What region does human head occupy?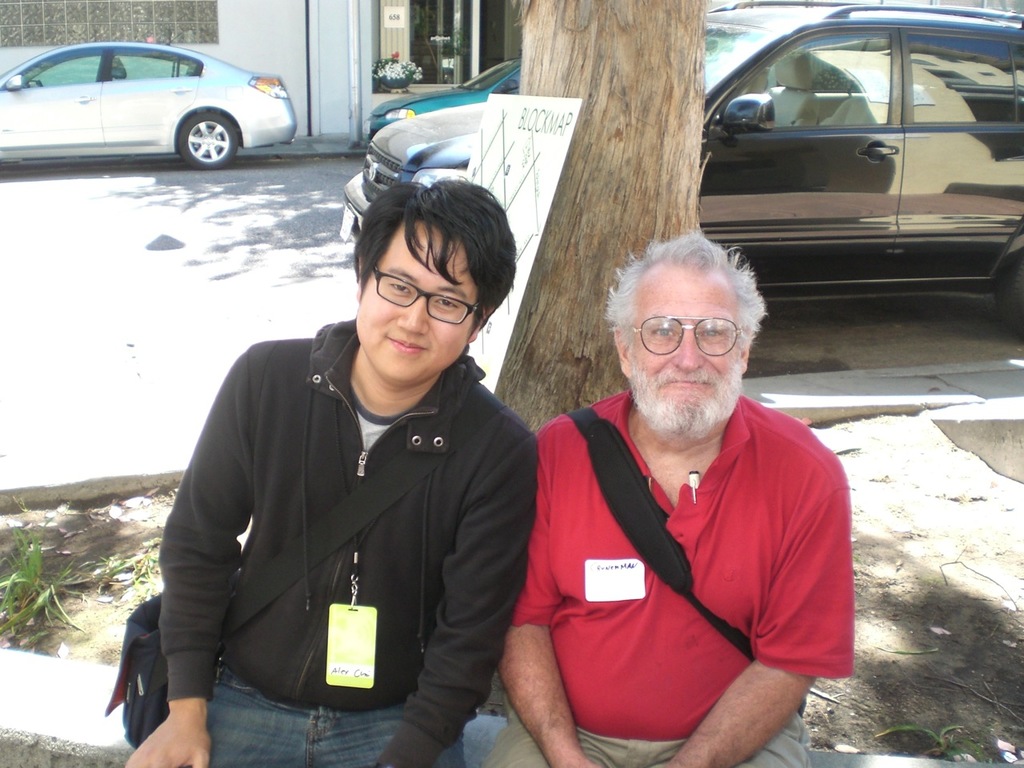
region(600, 230, 770, 415).
